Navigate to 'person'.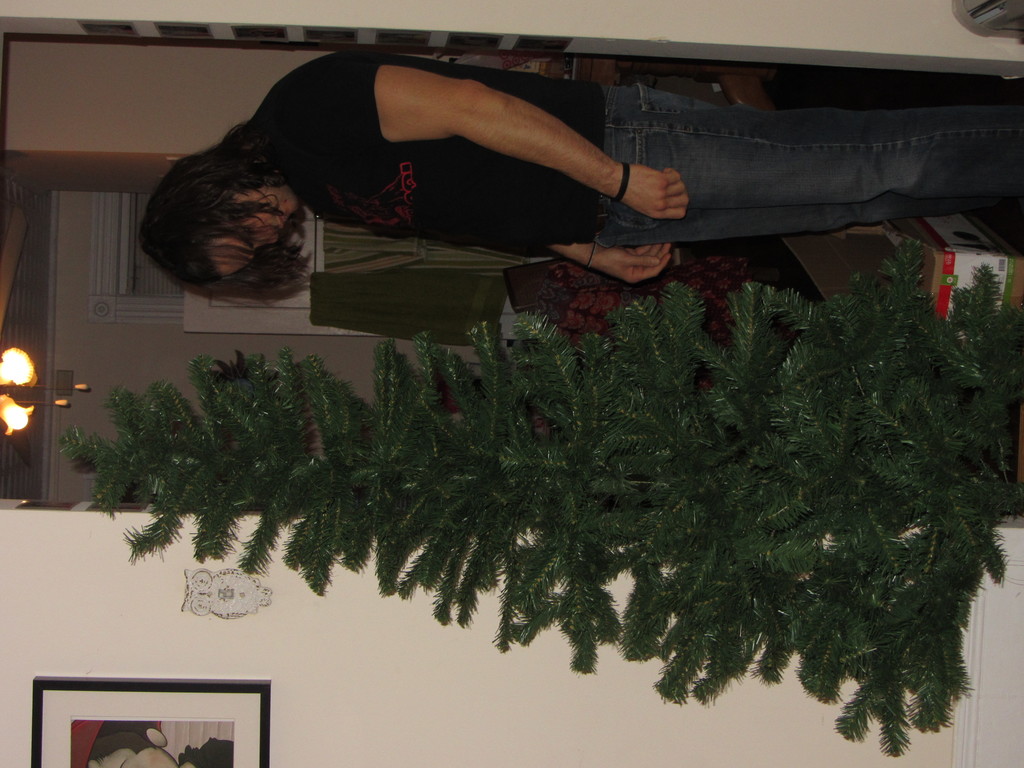
Navigation target: x1=187, y1=31, x2=930, y2=449.
